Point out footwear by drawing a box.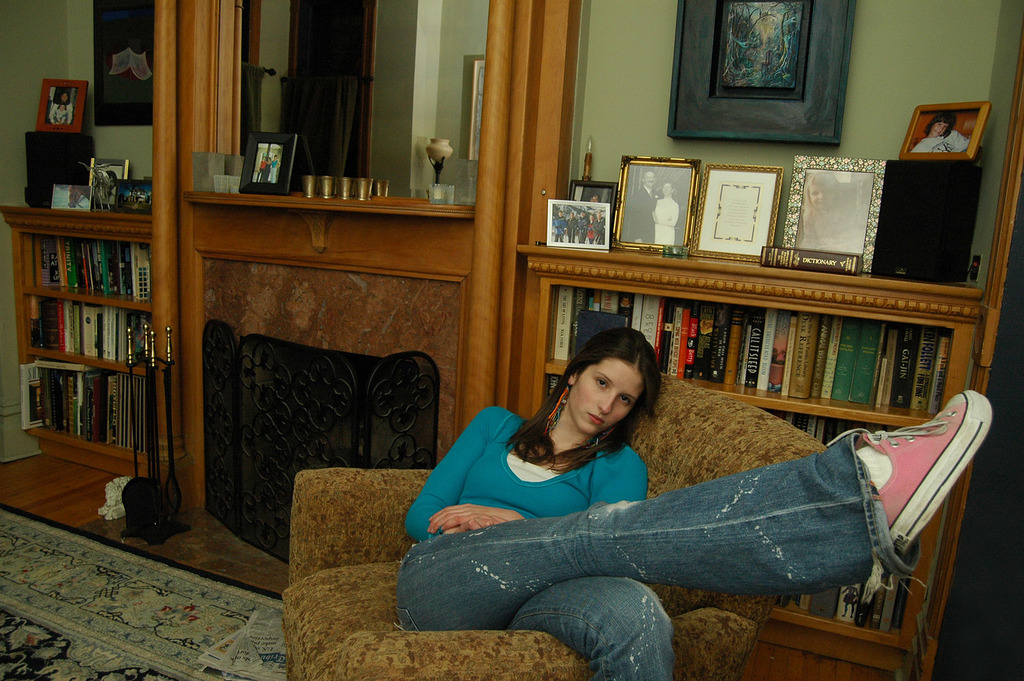
BBox(823, 389, 991, 556).
